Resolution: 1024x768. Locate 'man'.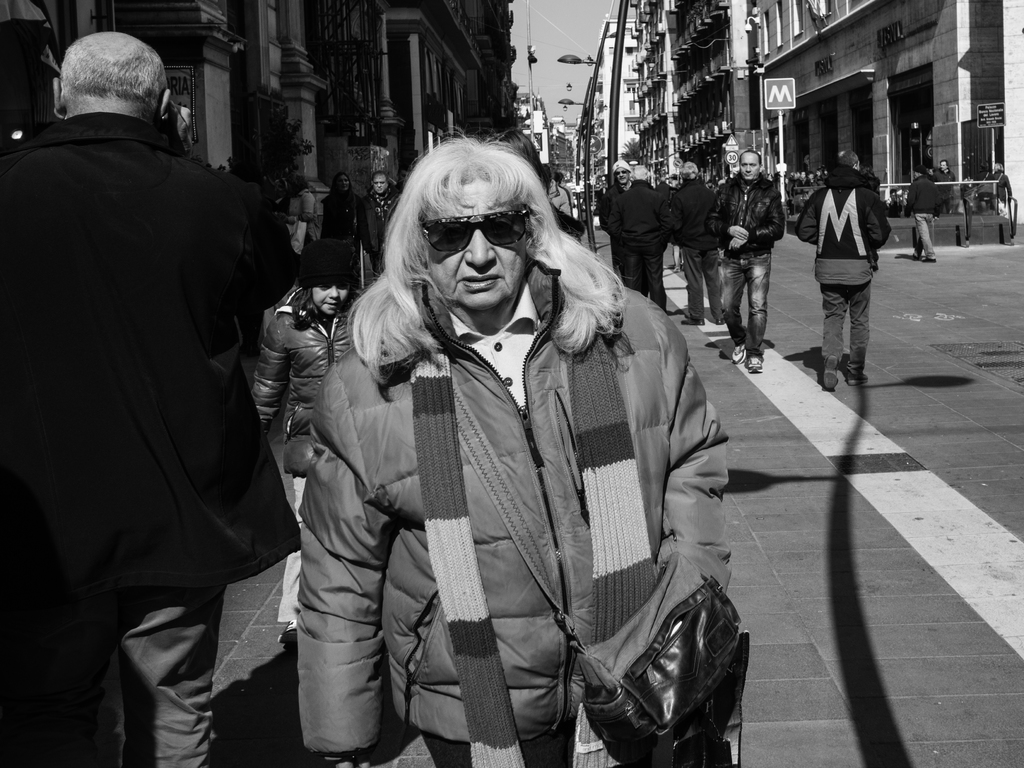
{"left": 354, "top": 168, "right": 403, "bottom": 273}.
